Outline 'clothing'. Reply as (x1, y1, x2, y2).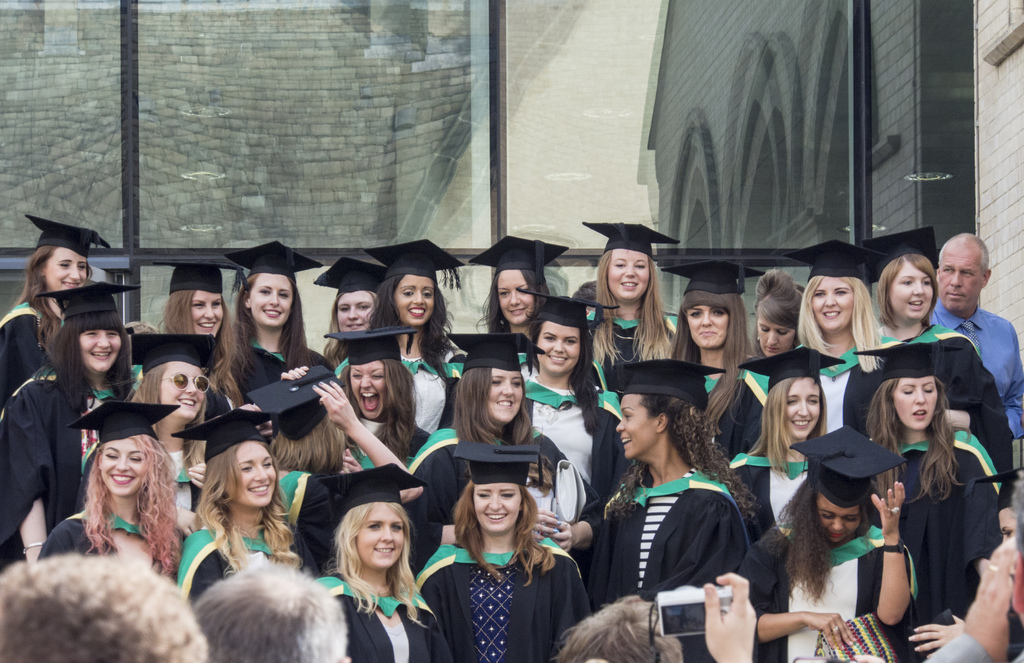
(405, 536, 586, 662).
